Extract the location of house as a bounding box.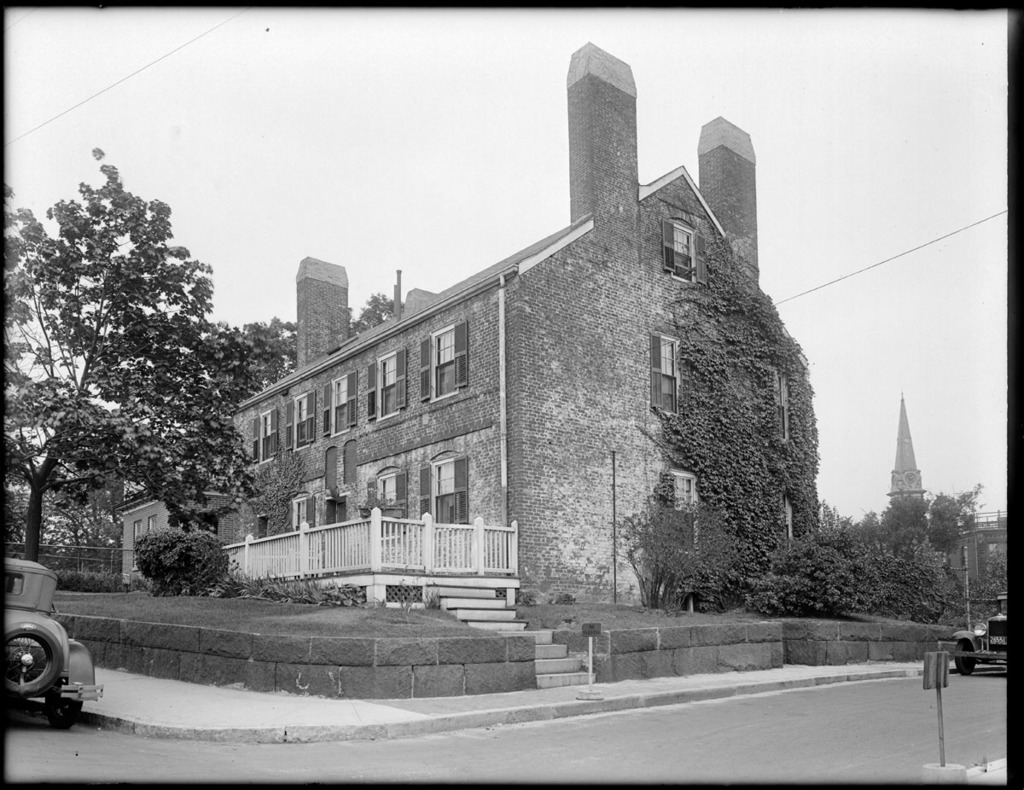
left=272, top=38, right=809, bottom=604.
